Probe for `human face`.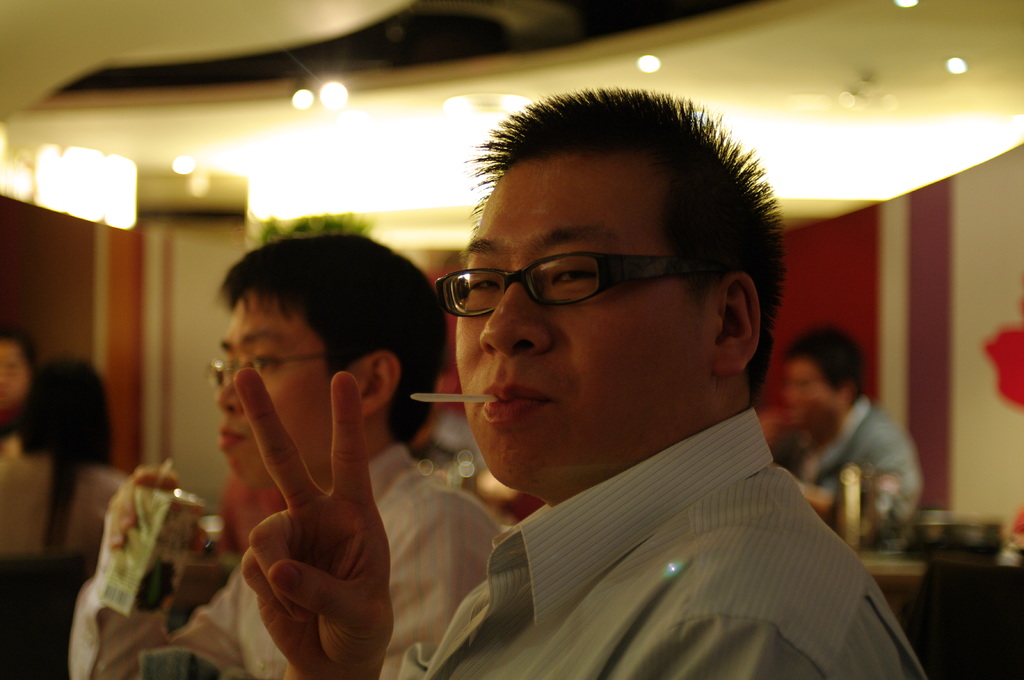
Probe result: box=[210, 295, 332, 481].
